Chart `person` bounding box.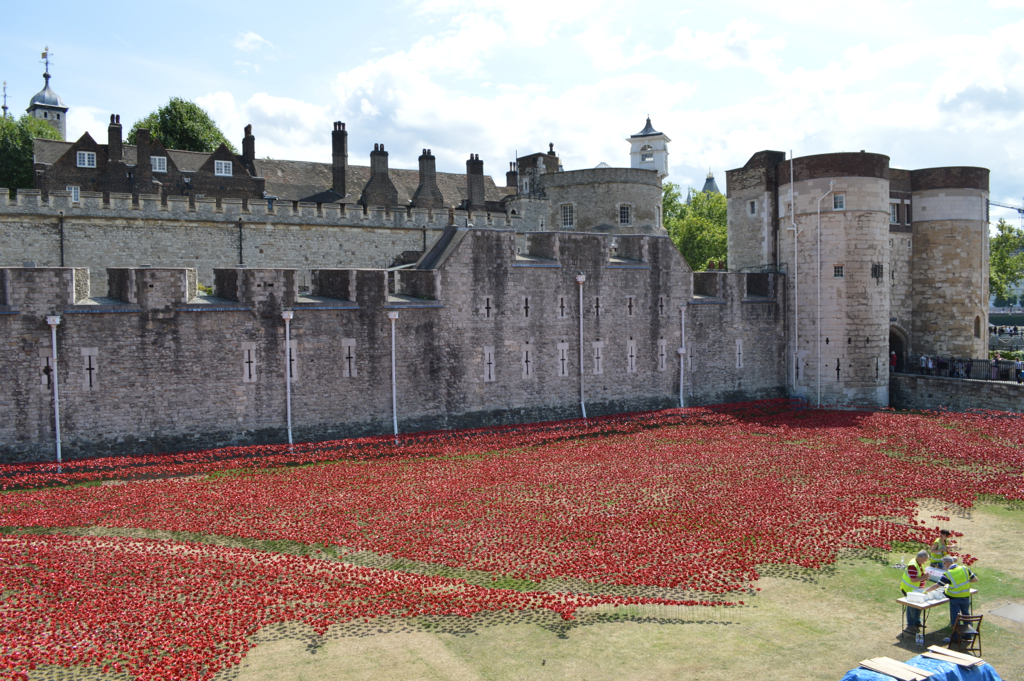
Charted: [x1=926, y1=524, x2=950, y2=574].
